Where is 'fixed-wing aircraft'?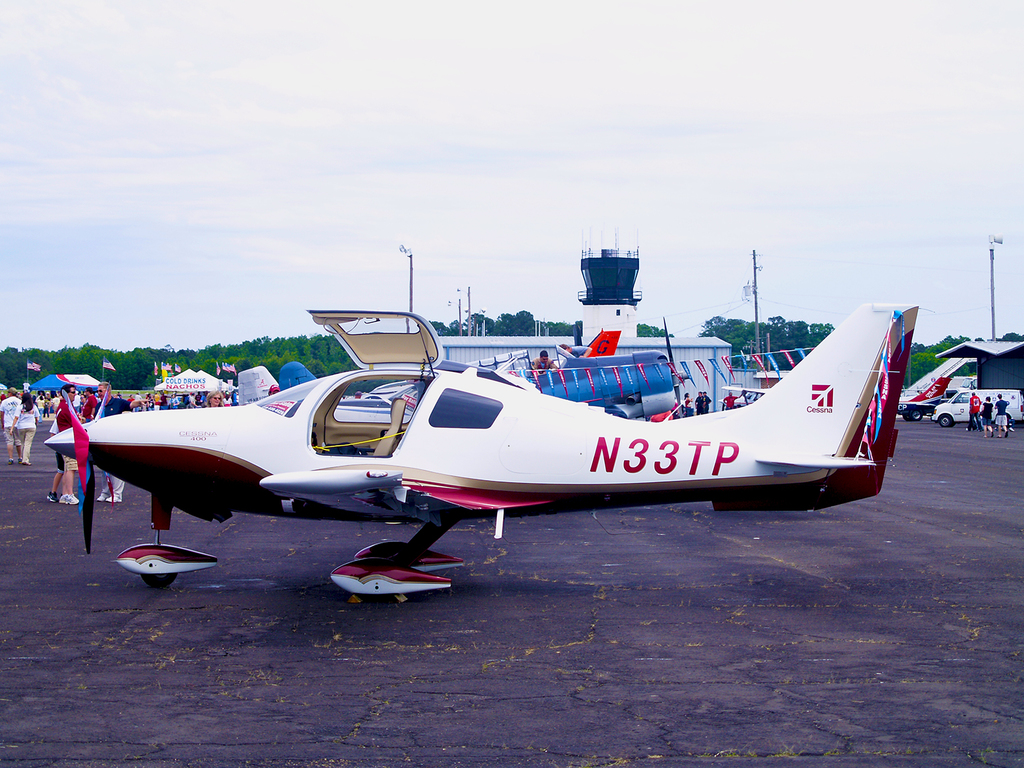
rect(901, 353, 974, 410).
